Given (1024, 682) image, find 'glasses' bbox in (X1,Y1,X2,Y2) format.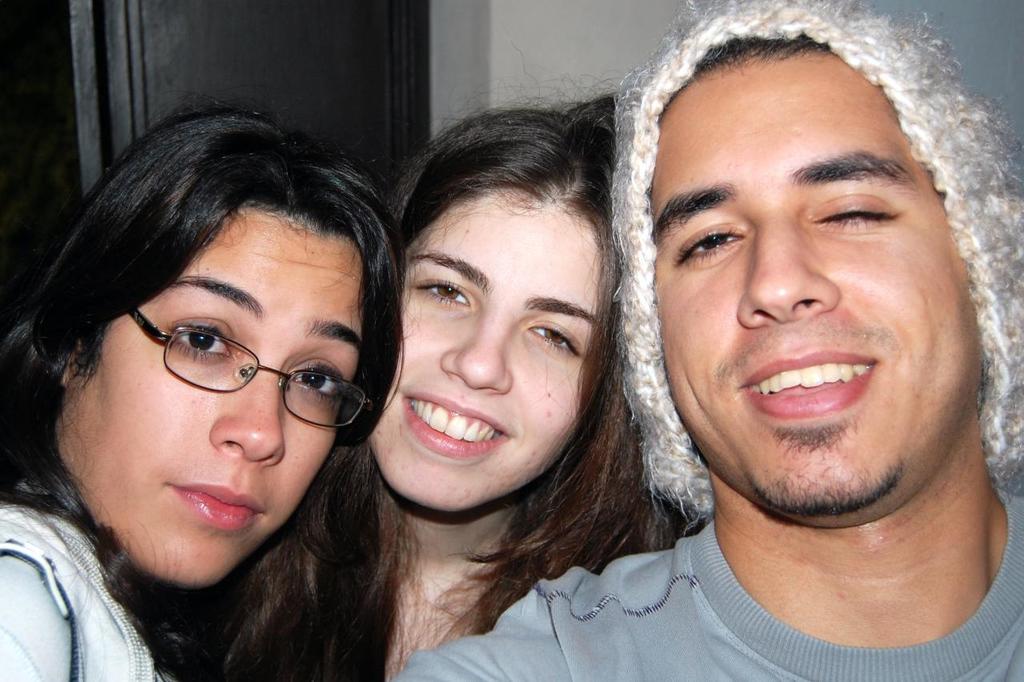
(126,304,382,432).
